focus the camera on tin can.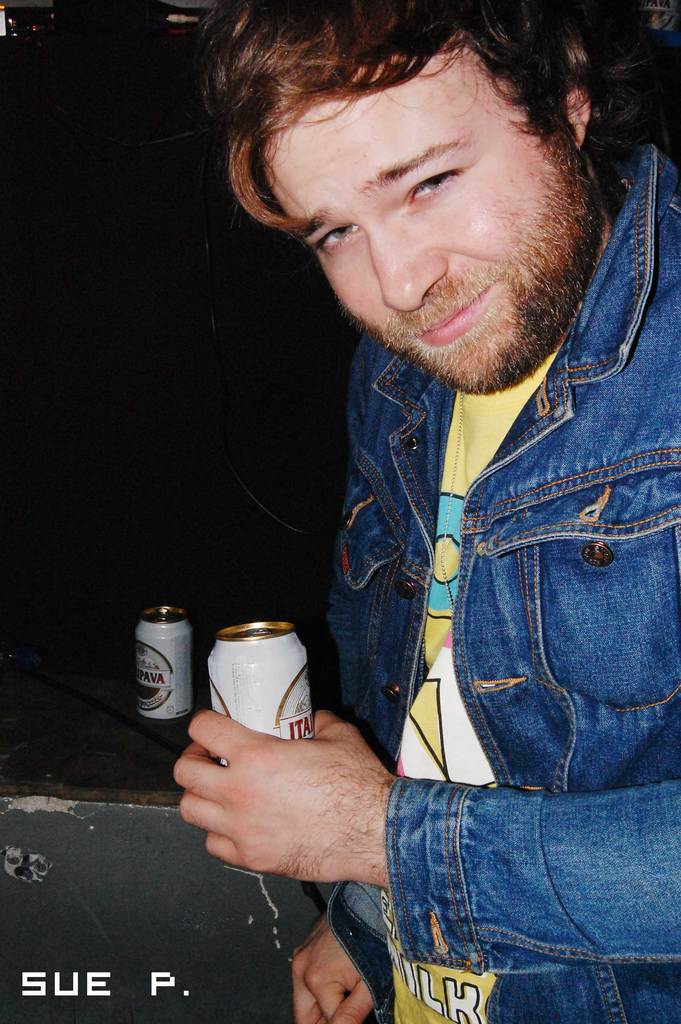
Focus region: pyautogui.locateOnScreen(132, 608, 200, 730).
